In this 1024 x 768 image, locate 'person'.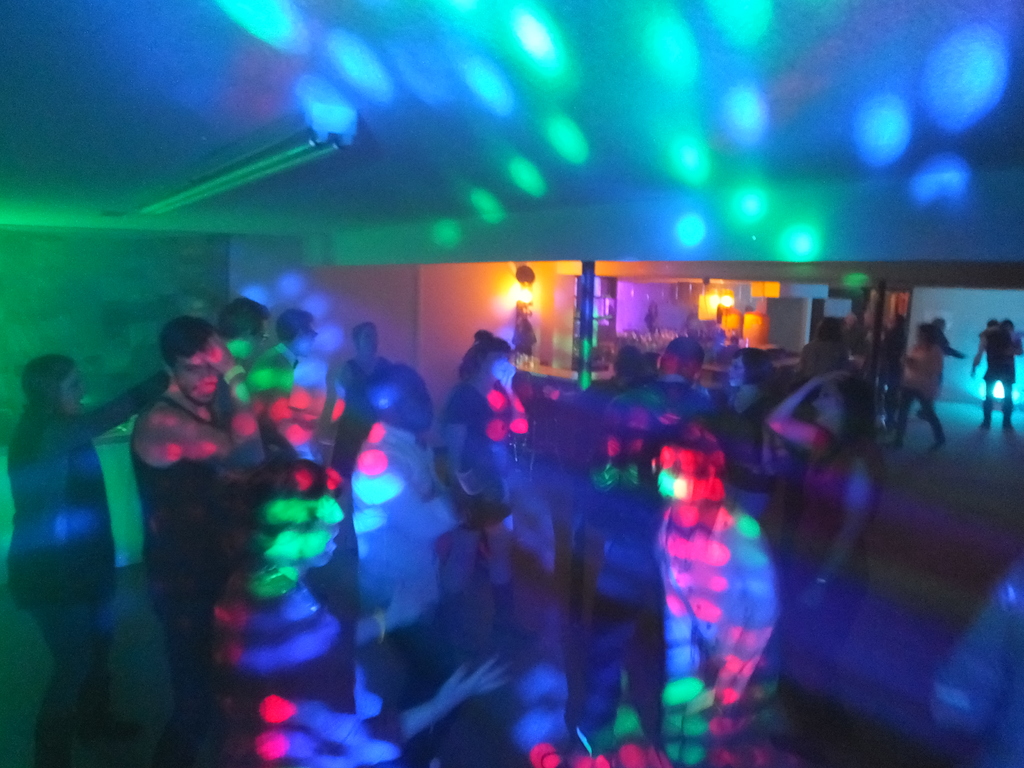
Bounding box: box(602, 331, 715, 431).
